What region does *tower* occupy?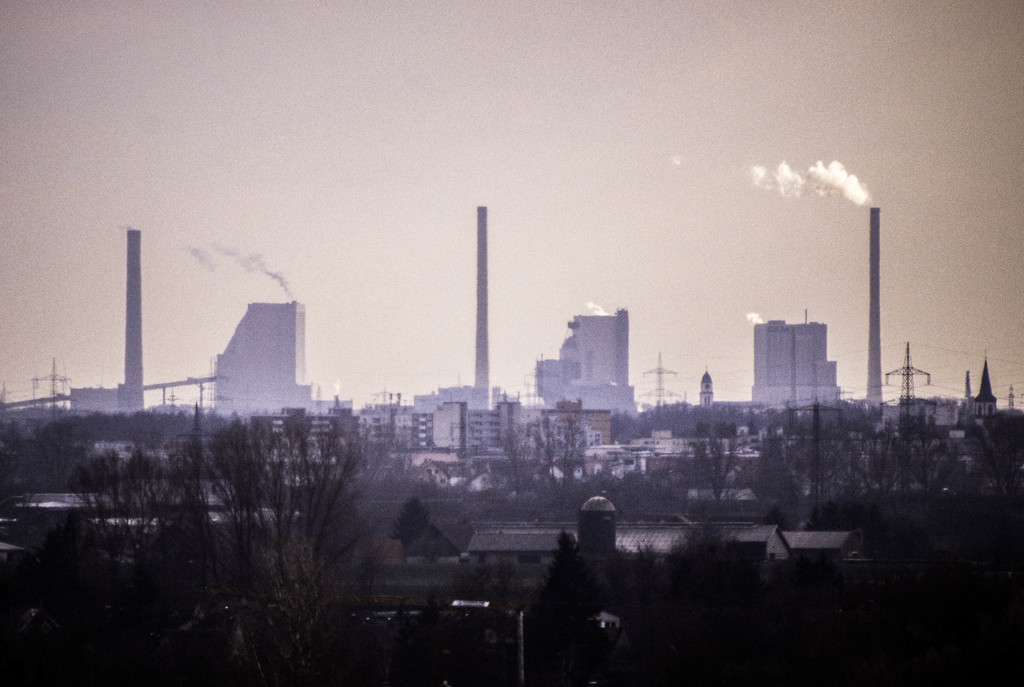
(x1=751, y1=315, x2=844, y2=420).
